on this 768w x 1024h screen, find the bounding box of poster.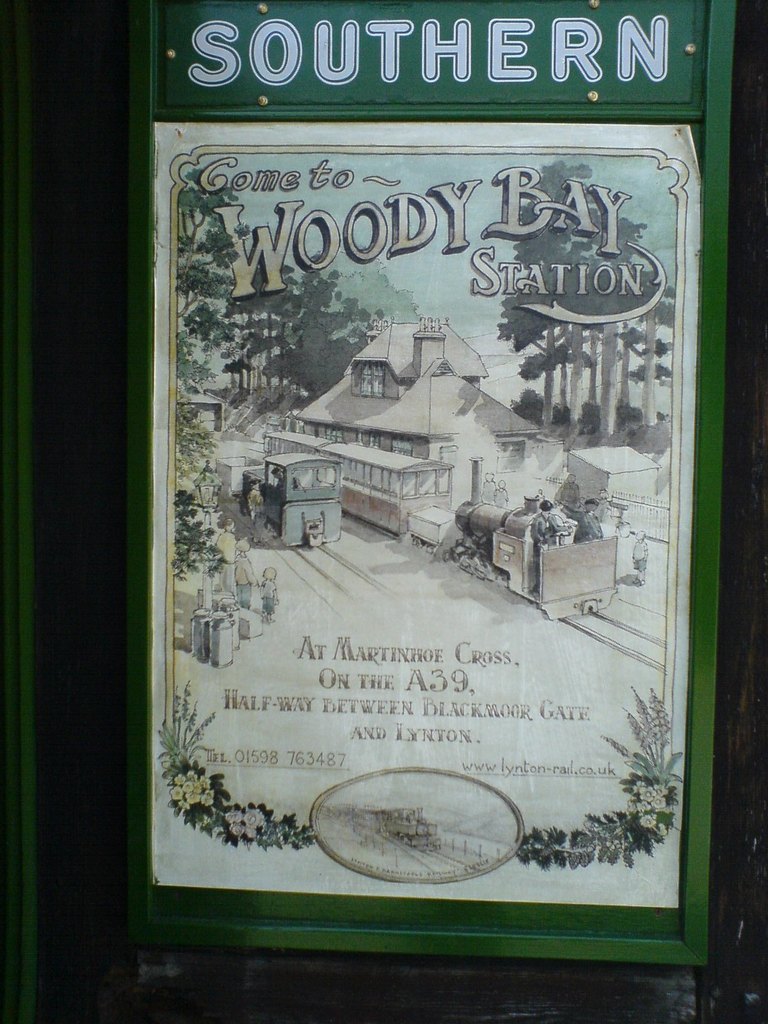
Bounding box: select_region(145, 115, 700, 906).
